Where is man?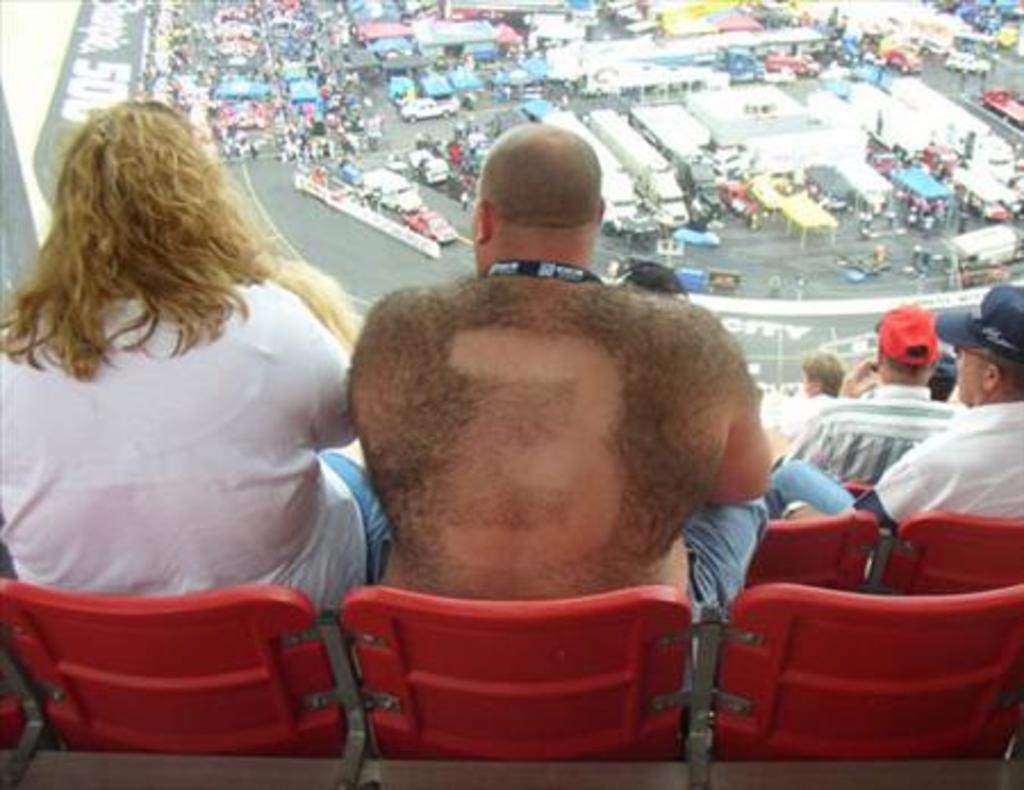
bbox=(778, 307, 956, 485).
